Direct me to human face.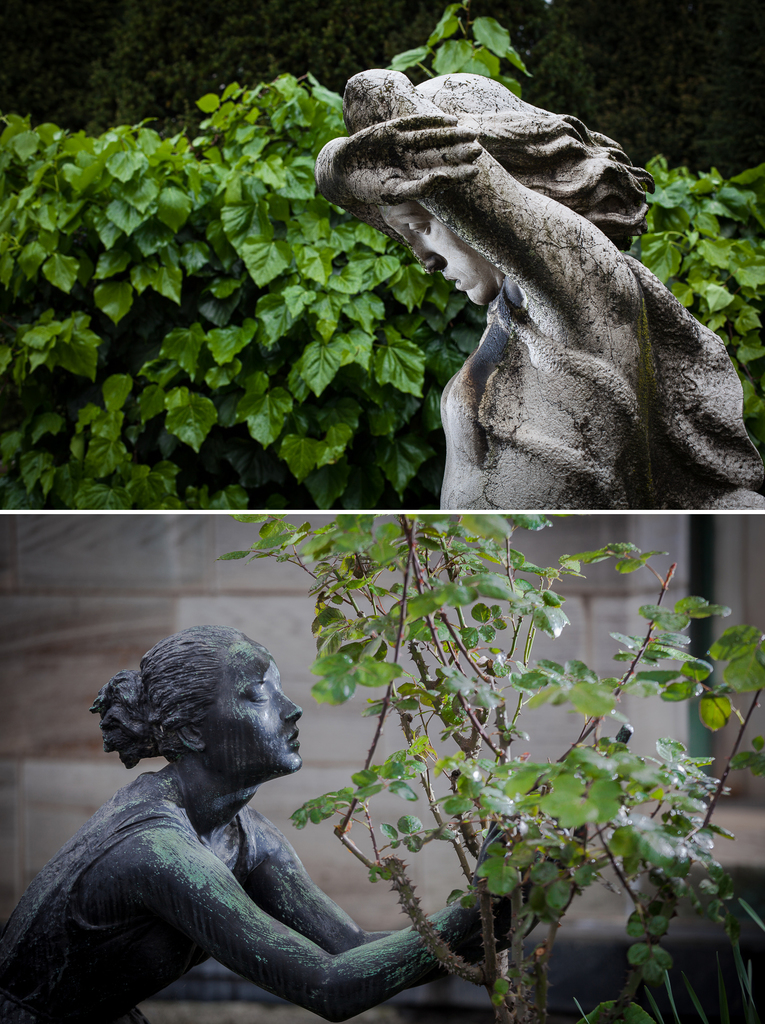
Direction: 210:647:305:772.
